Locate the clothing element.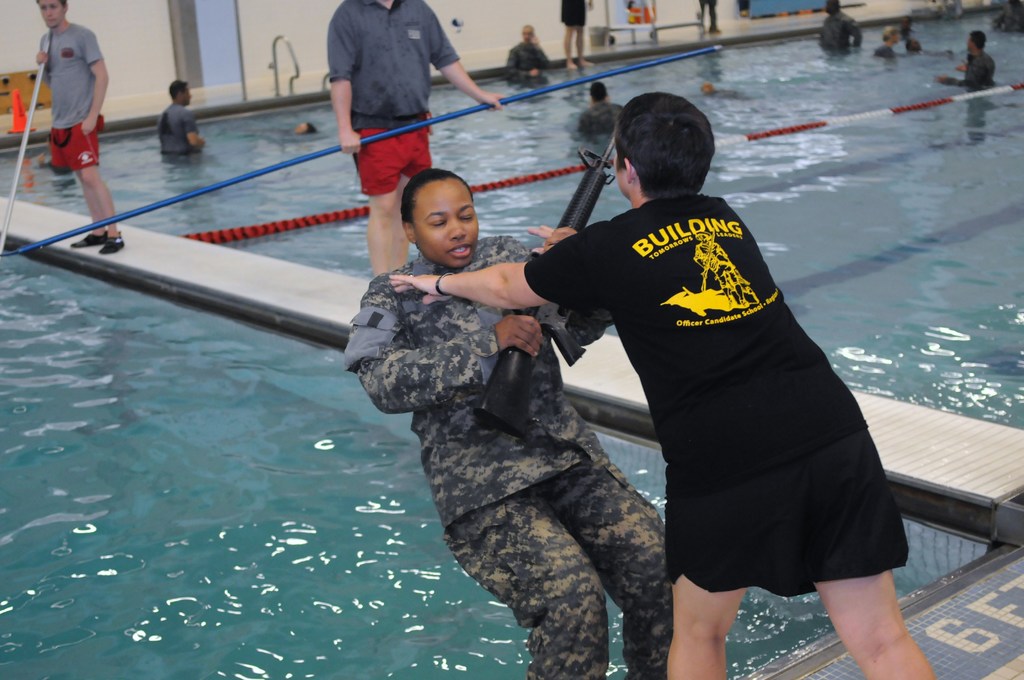
Element bbox: l=329, t=0, r=456, b=198.
